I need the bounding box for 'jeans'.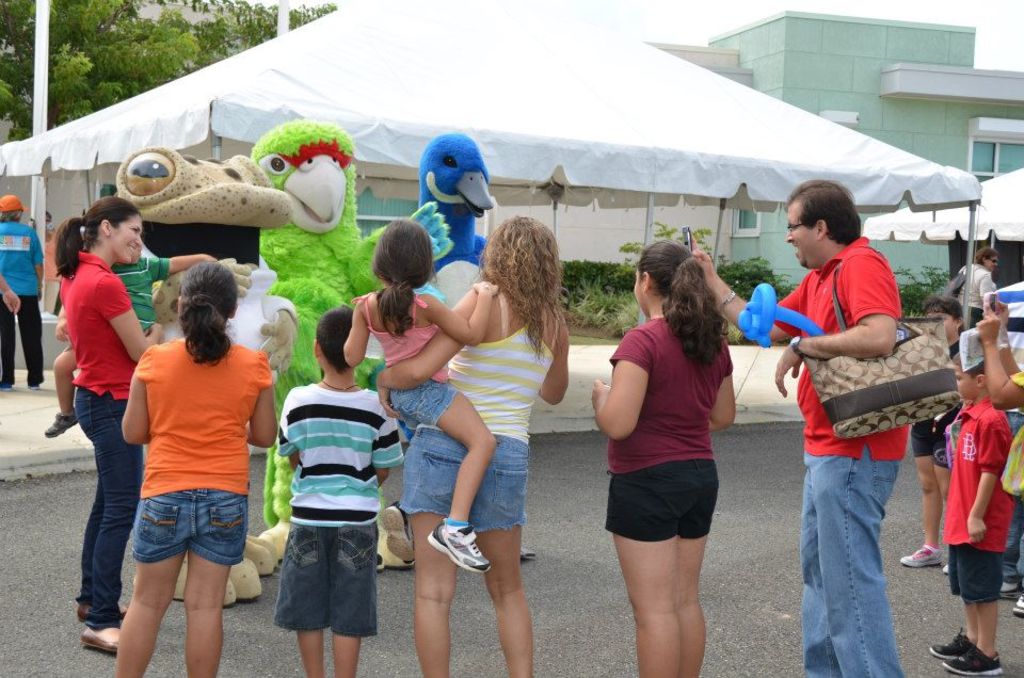
Here it is: {"left": 994, "top": 401, "right": 1023, "bottom": 581}.
